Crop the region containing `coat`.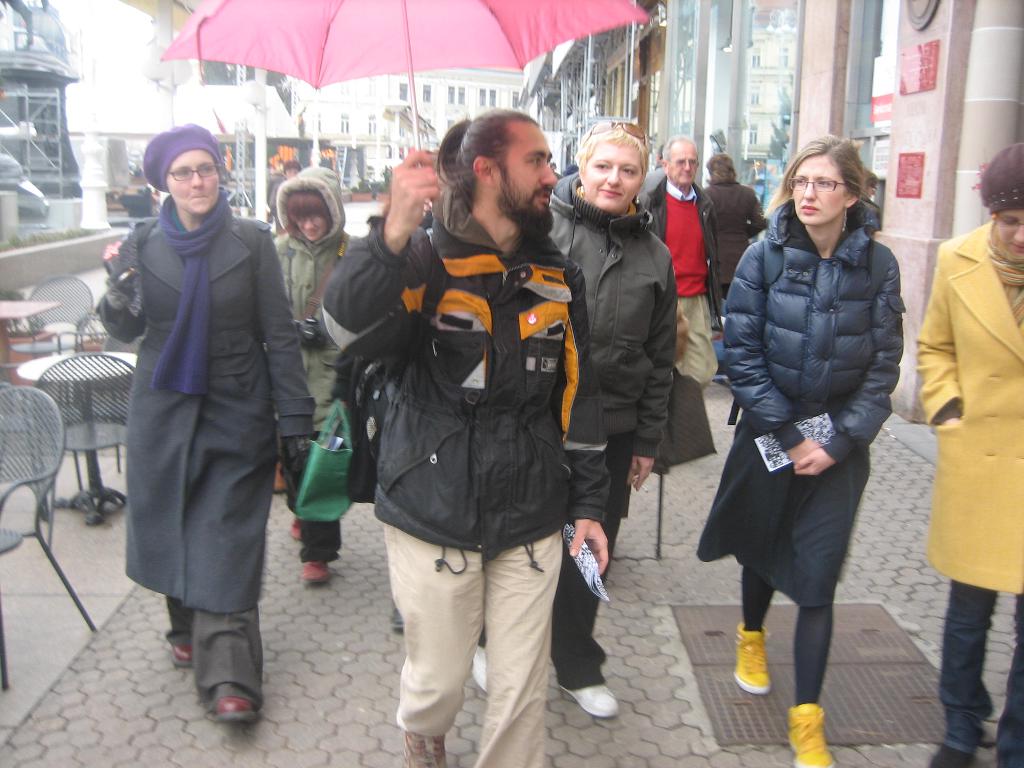
Crop region: bbox=[915, 163, 1020, 620].
